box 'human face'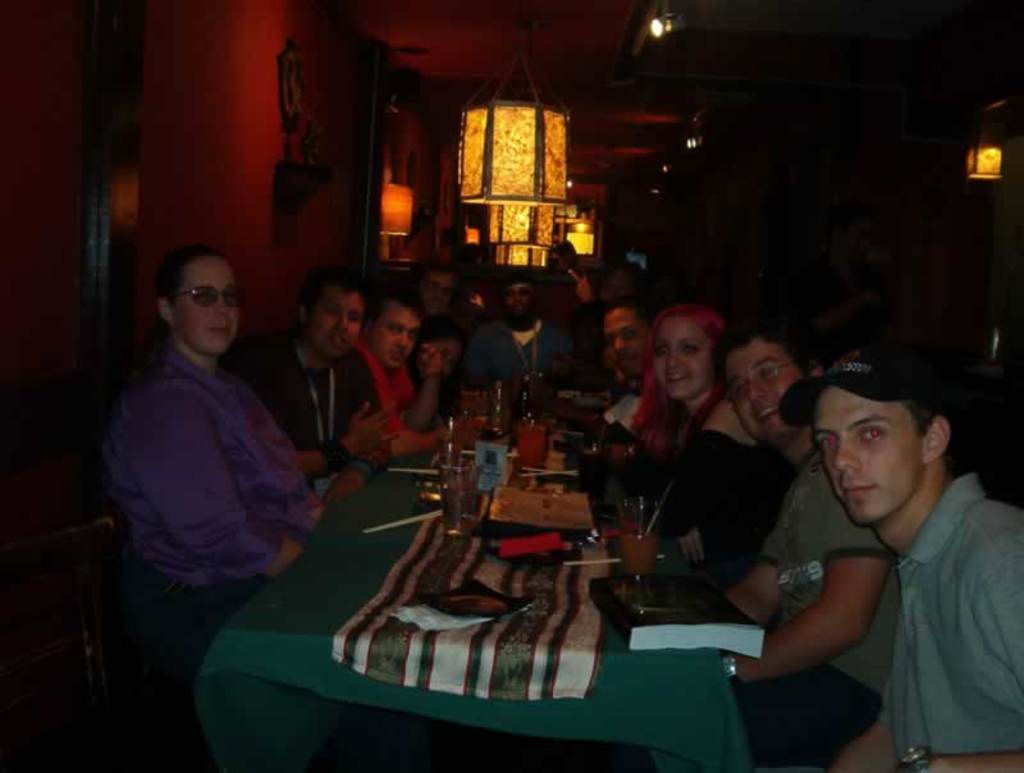
bbox=[727, 351, 797, 438]
